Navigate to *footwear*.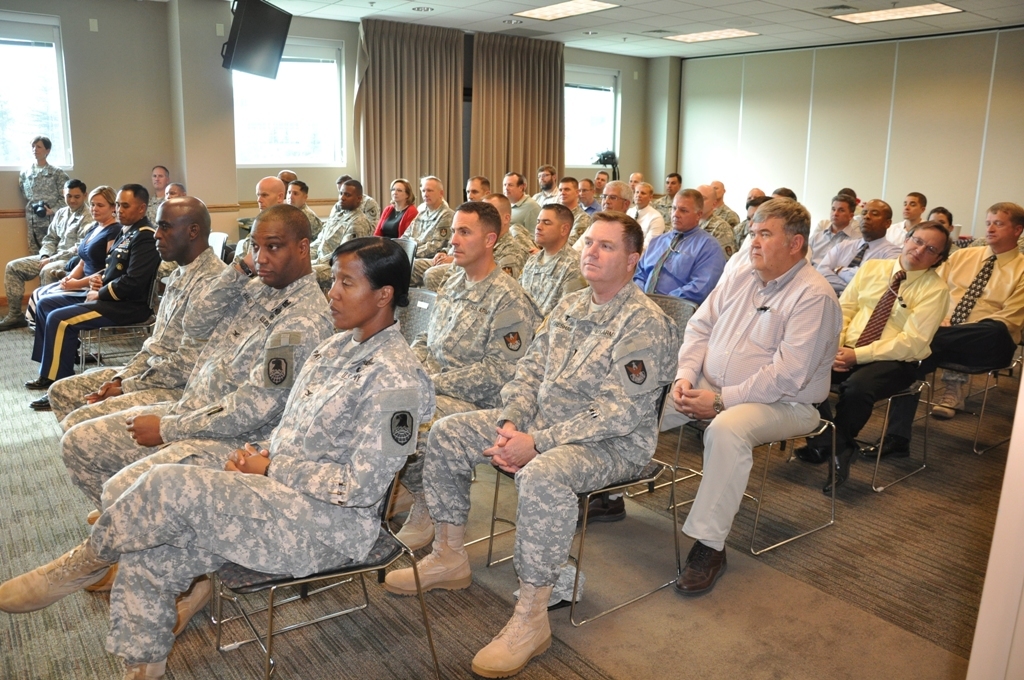
Navigation target: crop(0, 537, 106, 618).
